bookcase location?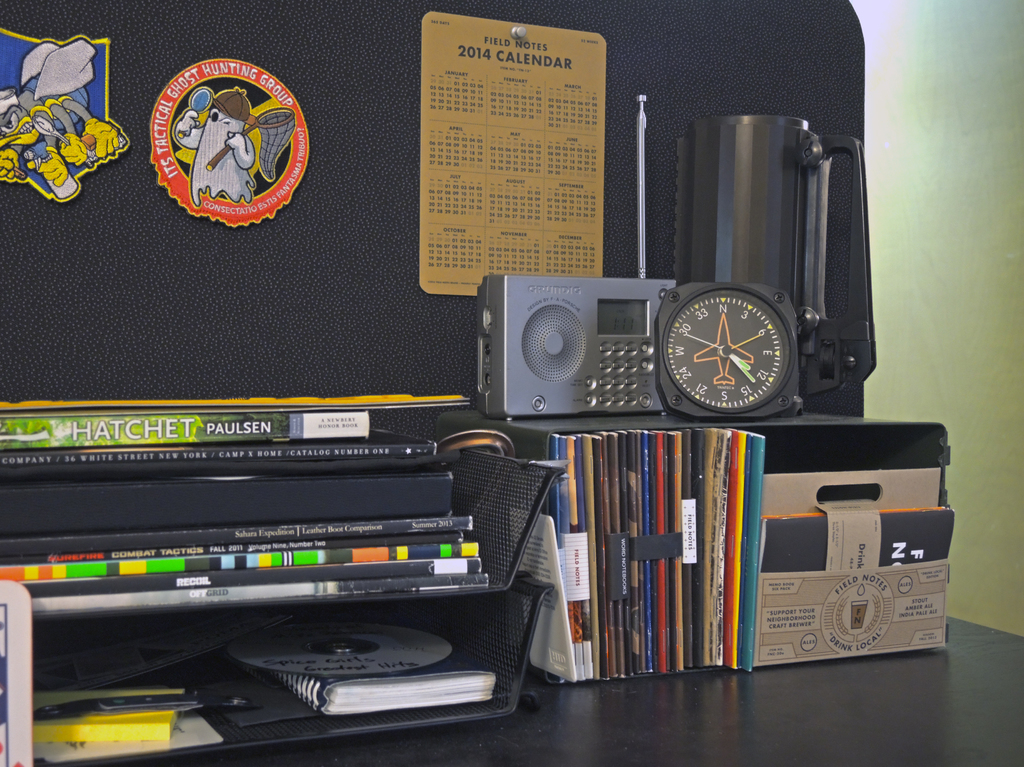
<region>435, 415, 955, 684</region>
